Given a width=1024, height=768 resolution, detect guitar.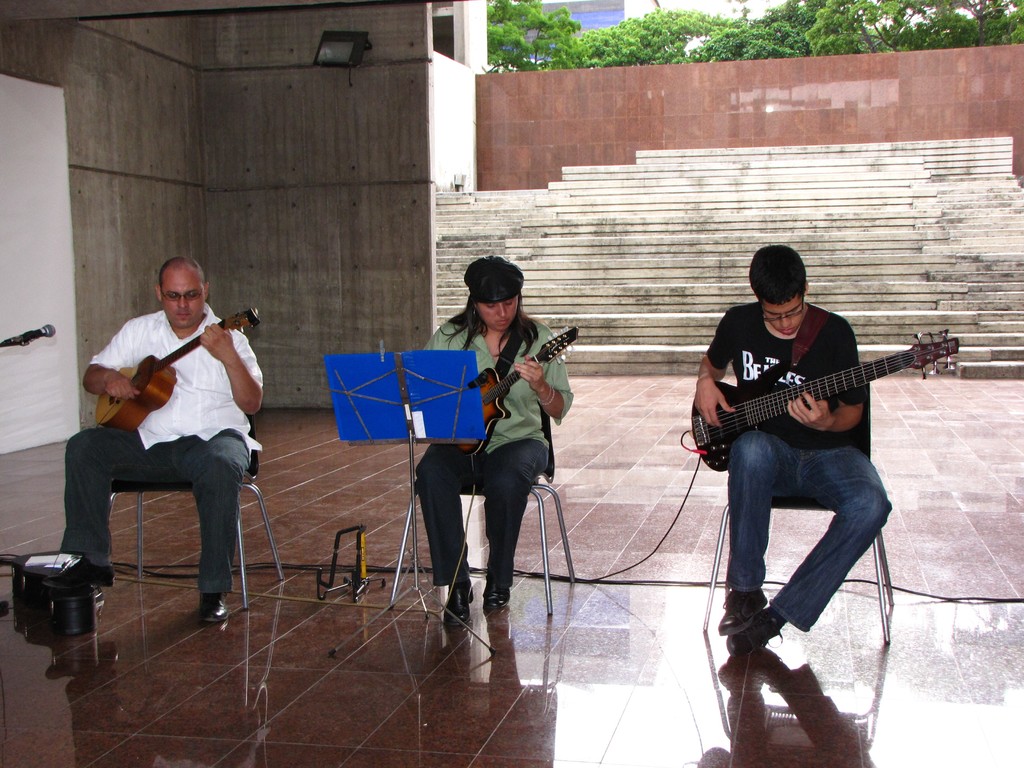
{"x1": 691, "y1": 326, "x2": 965, "y2": 462}.
